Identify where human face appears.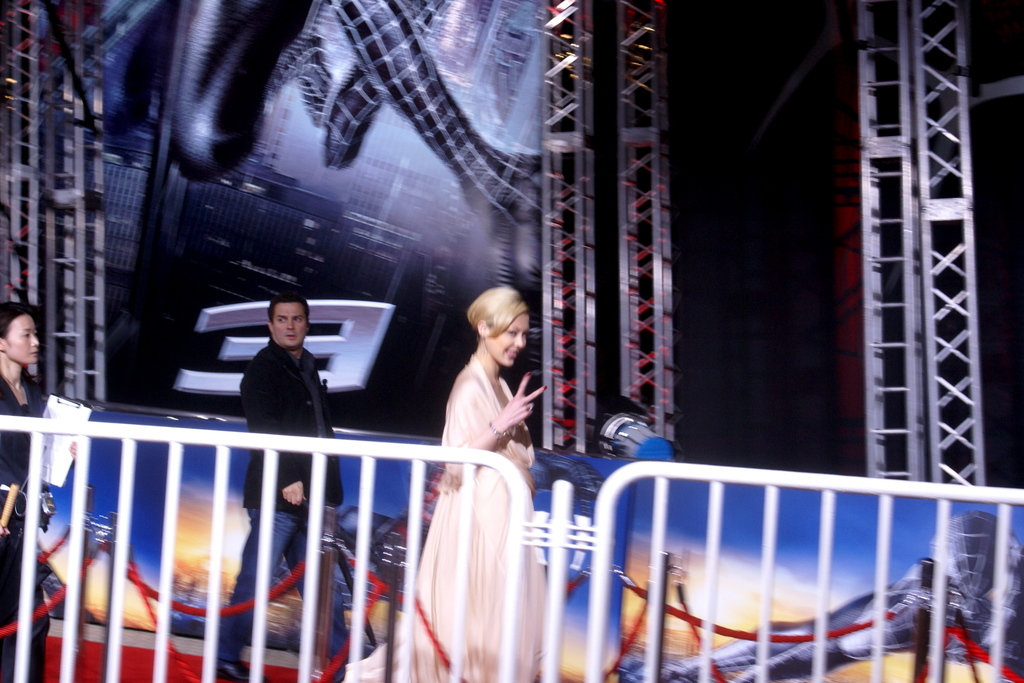
Appears at l=278, t=304, r=304, b=347.
